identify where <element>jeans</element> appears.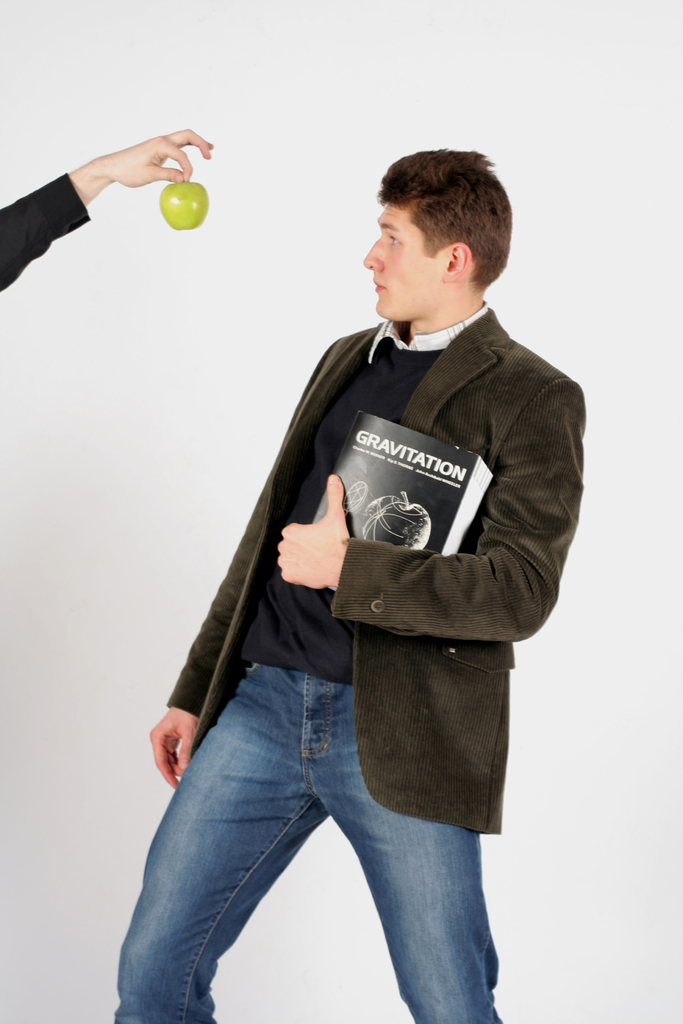
Appears at 106:685:514:1023.
